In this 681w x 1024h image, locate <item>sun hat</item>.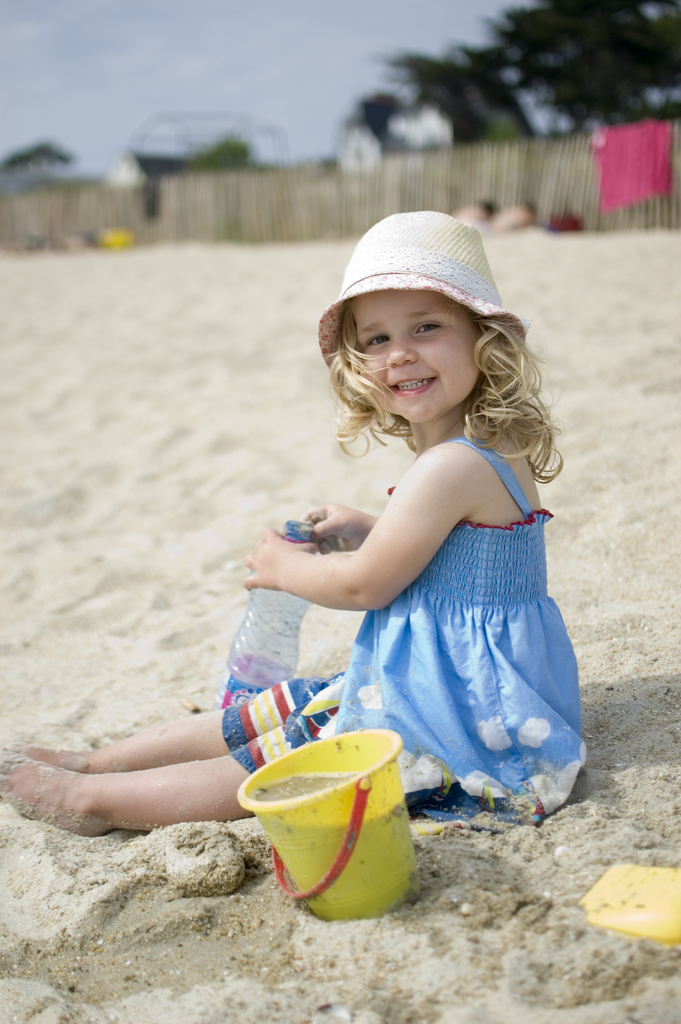
Bounding box: select_region(311, 209, 535, 365).
